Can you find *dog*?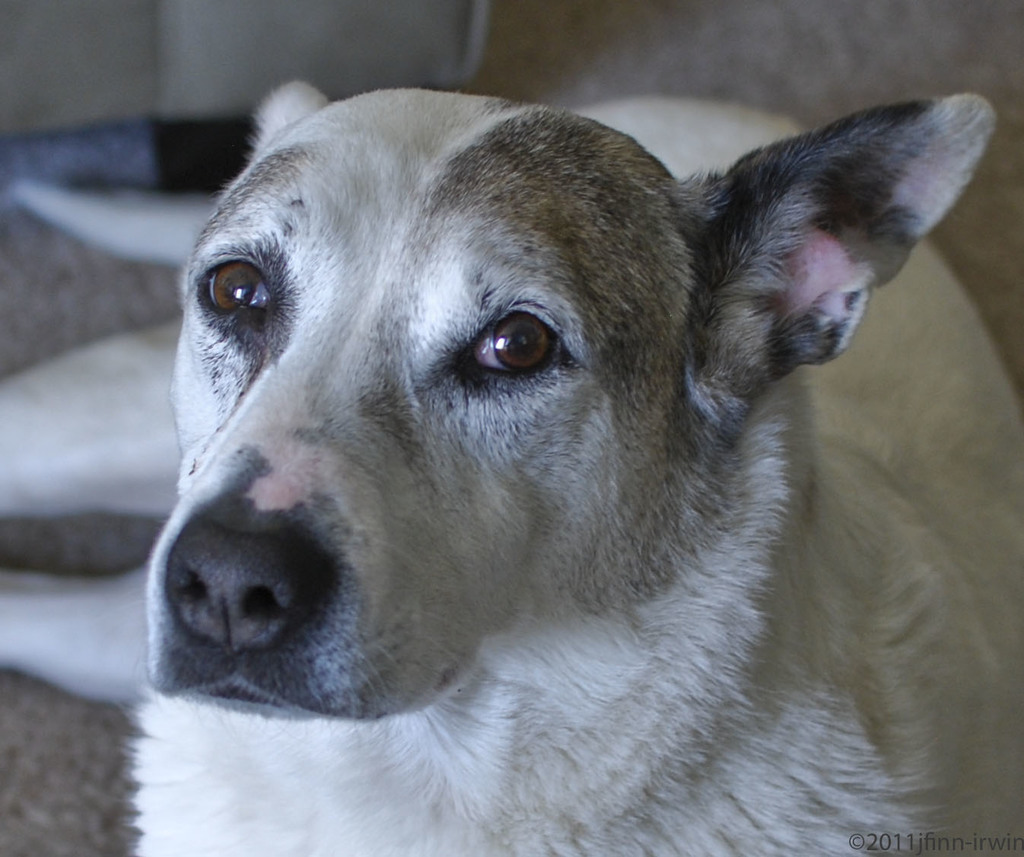
Yes, bounding box: [0,81,1023,856].
